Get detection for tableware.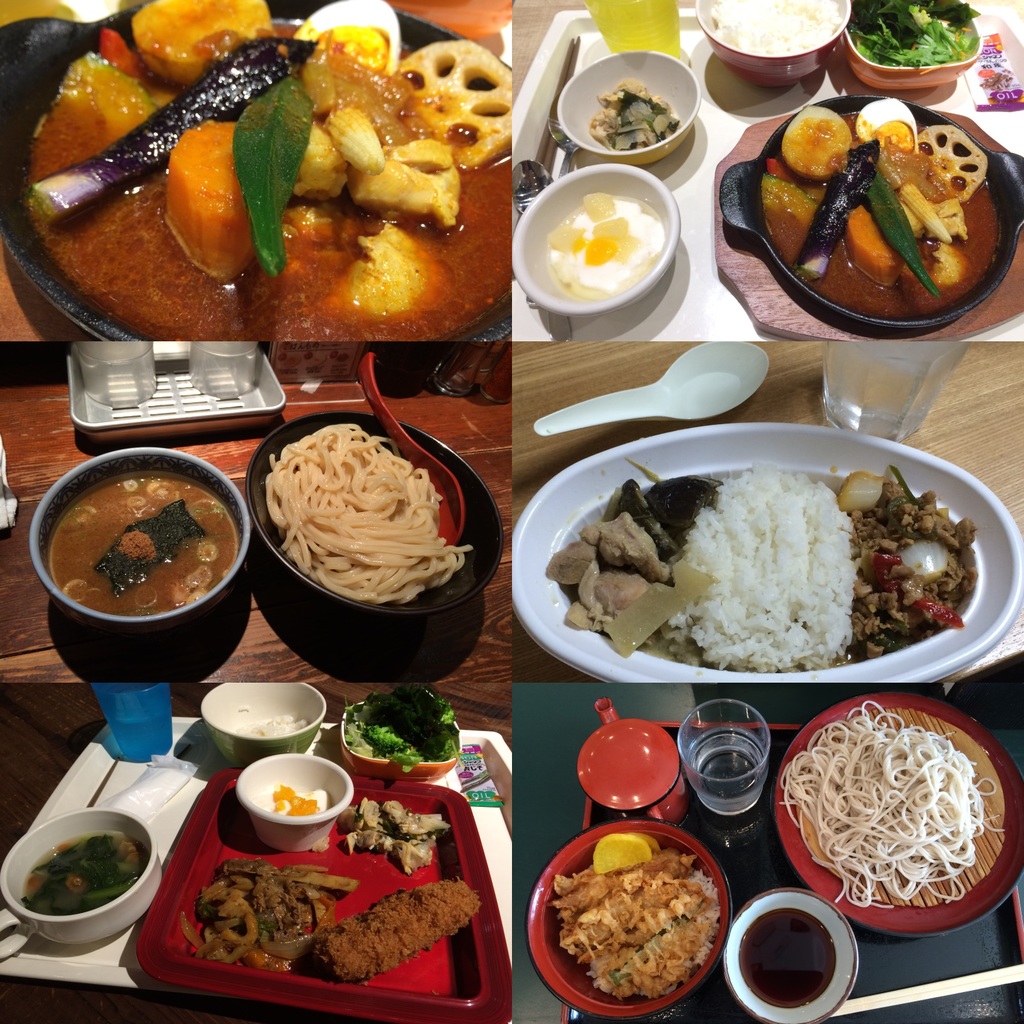
Detection: pyautogui.locateOnScreen(816, 330, 979, 447).
